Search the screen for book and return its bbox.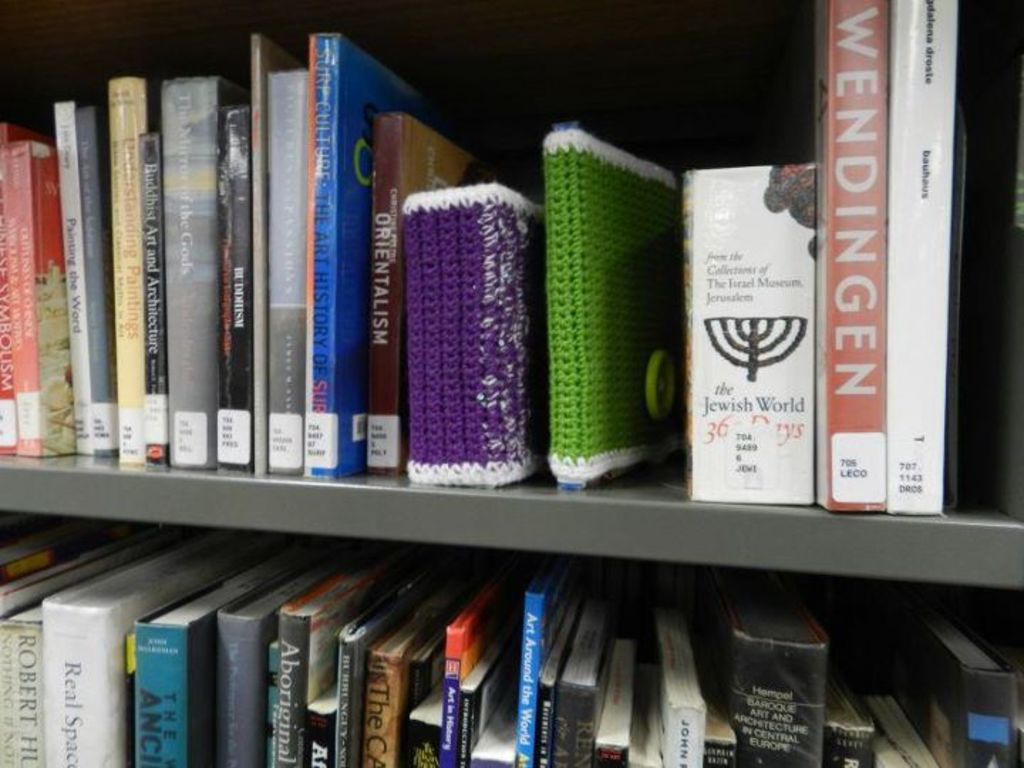
Found: (left=687, top=164, right=814, bottom=503).
